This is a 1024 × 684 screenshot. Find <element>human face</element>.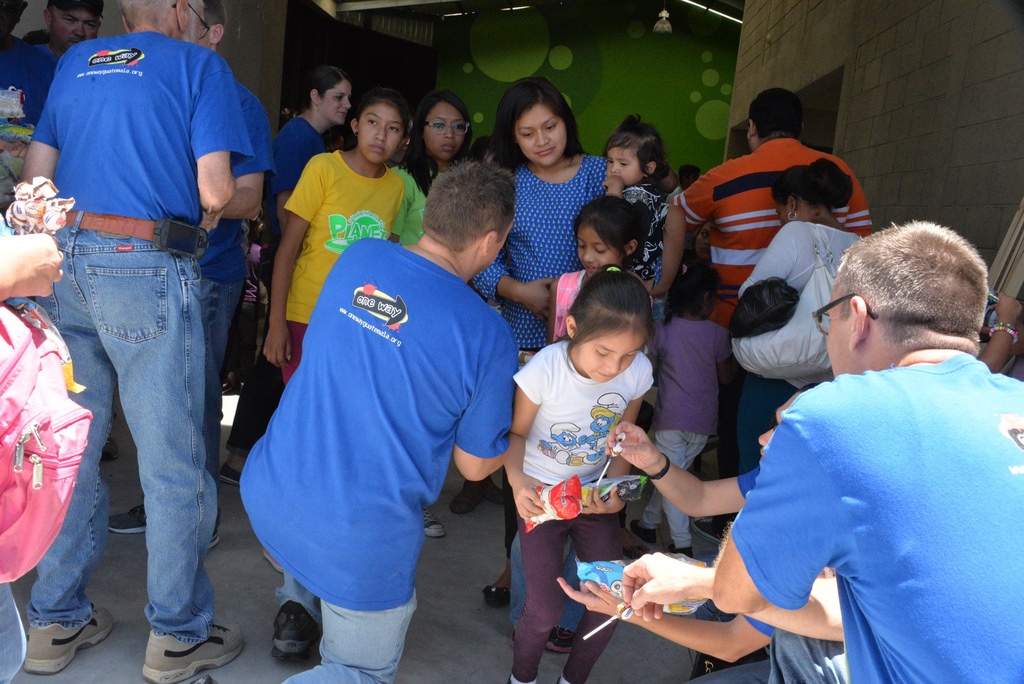
Bounding box: [776, 202, 796, 225].
